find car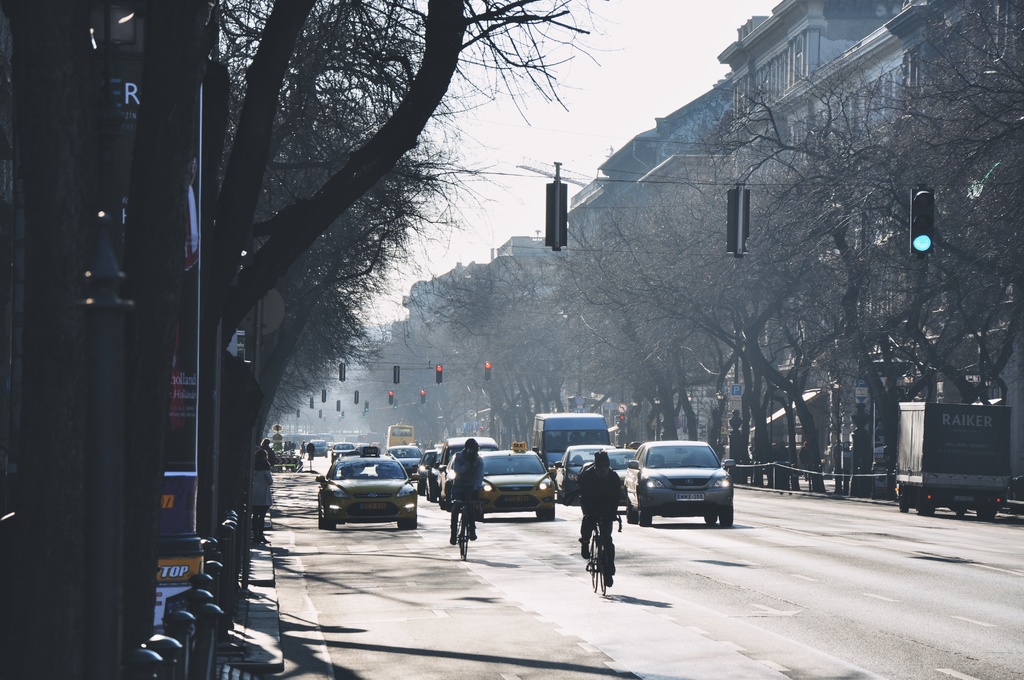
BBox(336, 442, 353, 451)
